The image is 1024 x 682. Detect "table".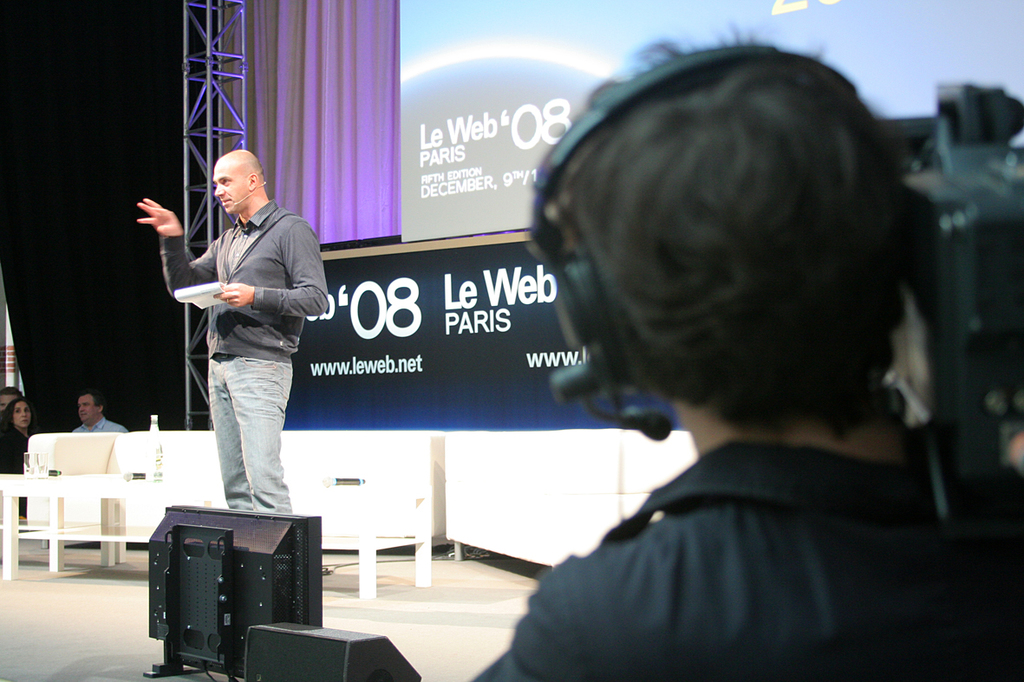
Detection: detection(0, 469, 440, 601).
